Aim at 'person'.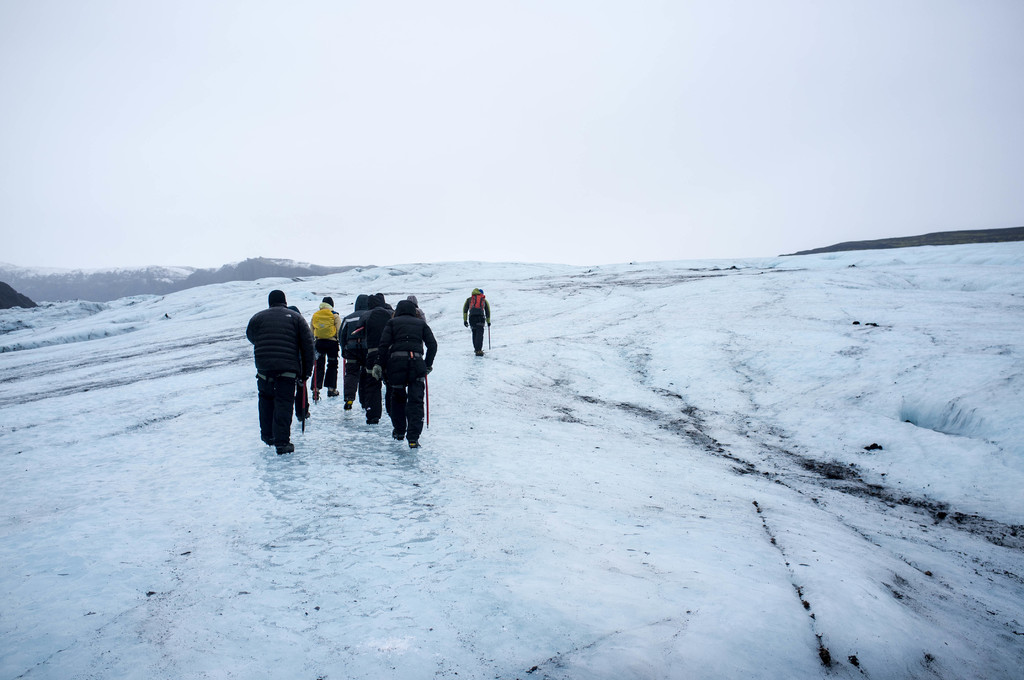
Aimed at x1=339, y1=293, x2=369, y2=410.
